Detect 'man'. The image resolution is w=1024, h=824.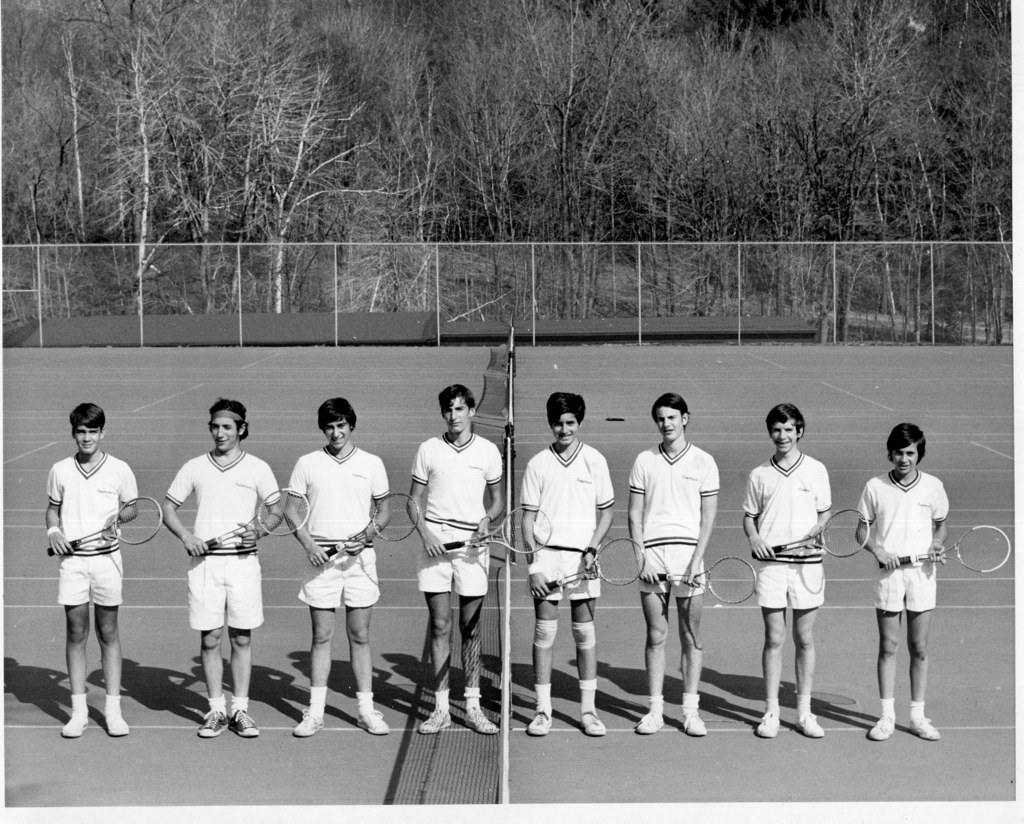
box(39, 403, 136, 739).
